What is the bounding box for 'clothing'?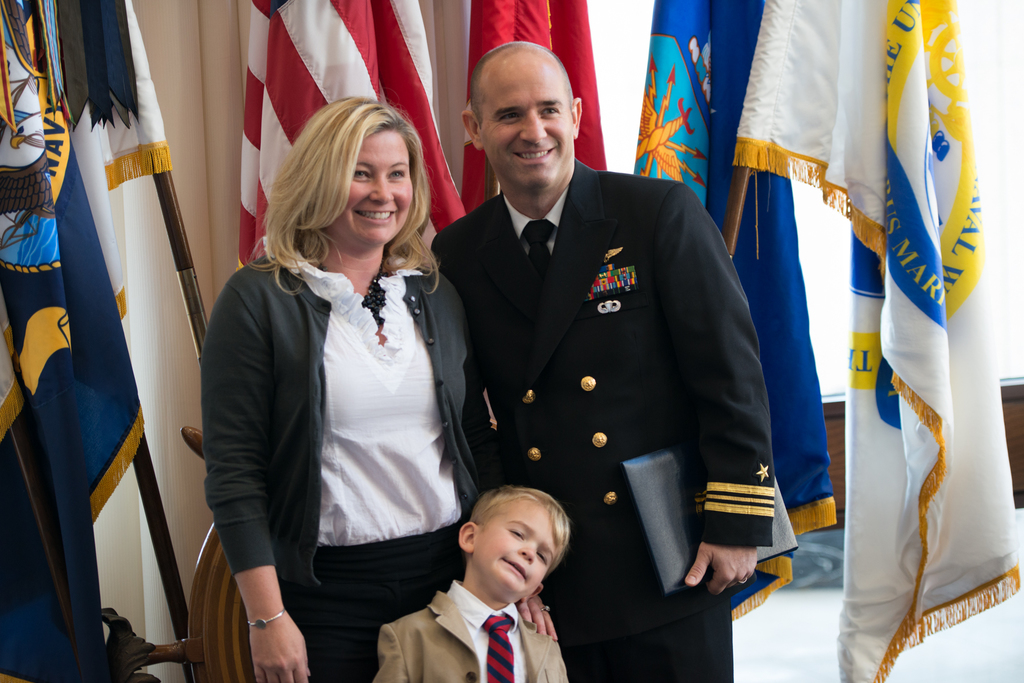
201, 252, 486, 682.
